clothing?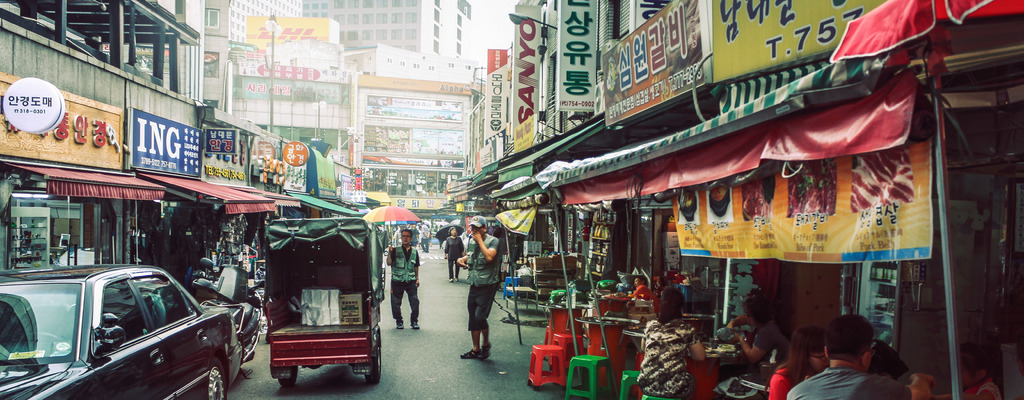
select_region(445, 236, 465, 277)
